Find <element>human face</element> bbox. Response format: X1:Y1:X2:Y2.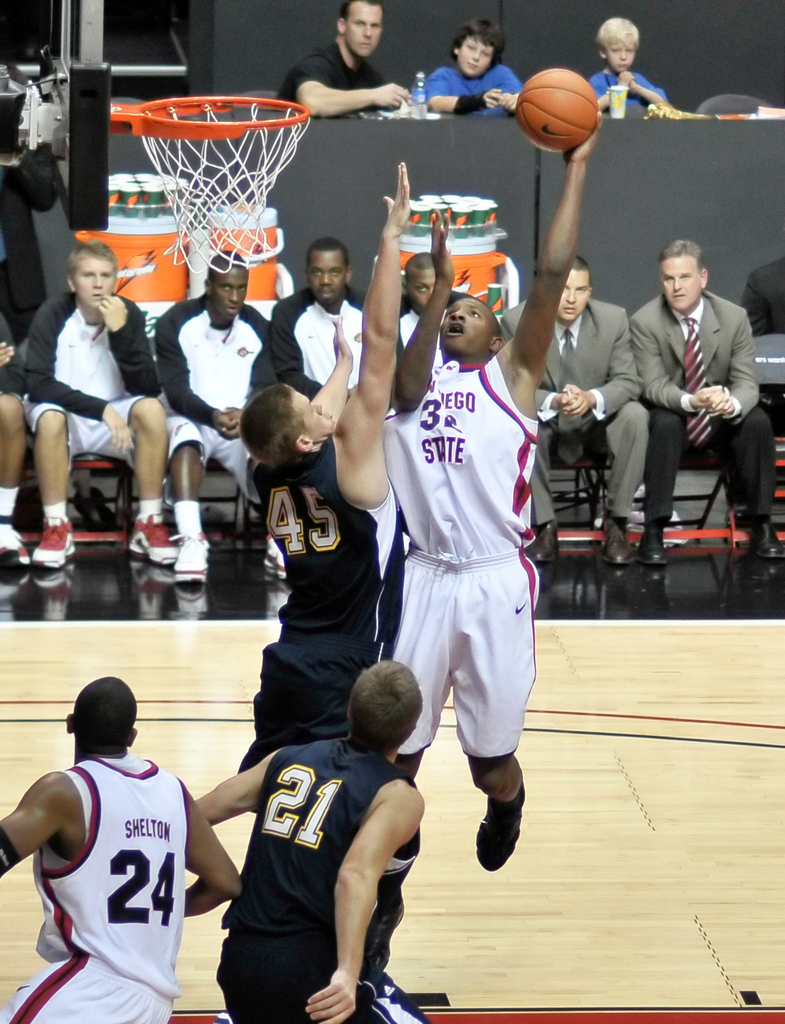
412:261:443:310.
